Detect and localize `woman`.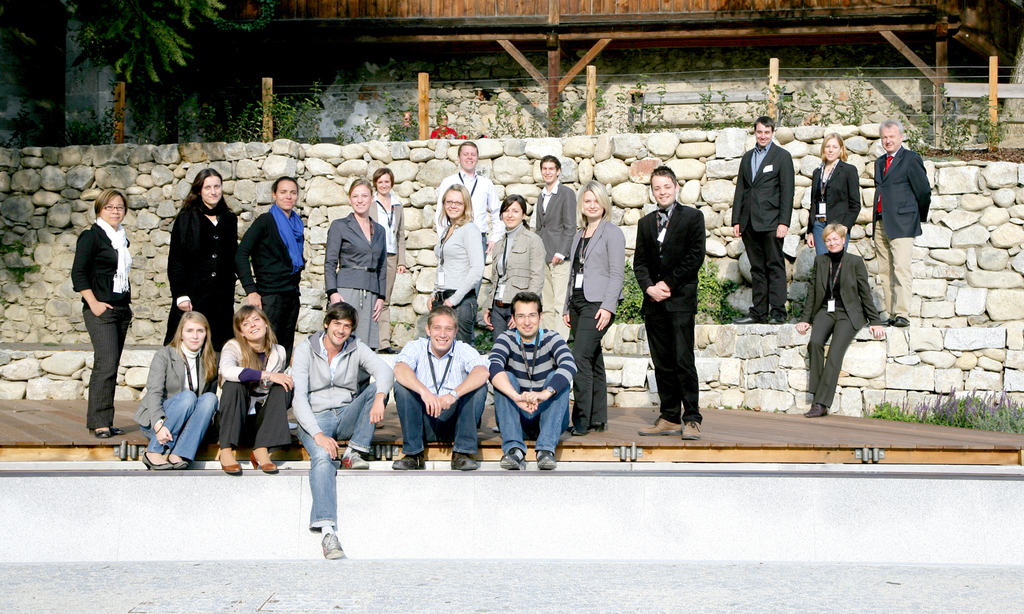
Localized at [left=68, top=186, right=136, bottom=443].
